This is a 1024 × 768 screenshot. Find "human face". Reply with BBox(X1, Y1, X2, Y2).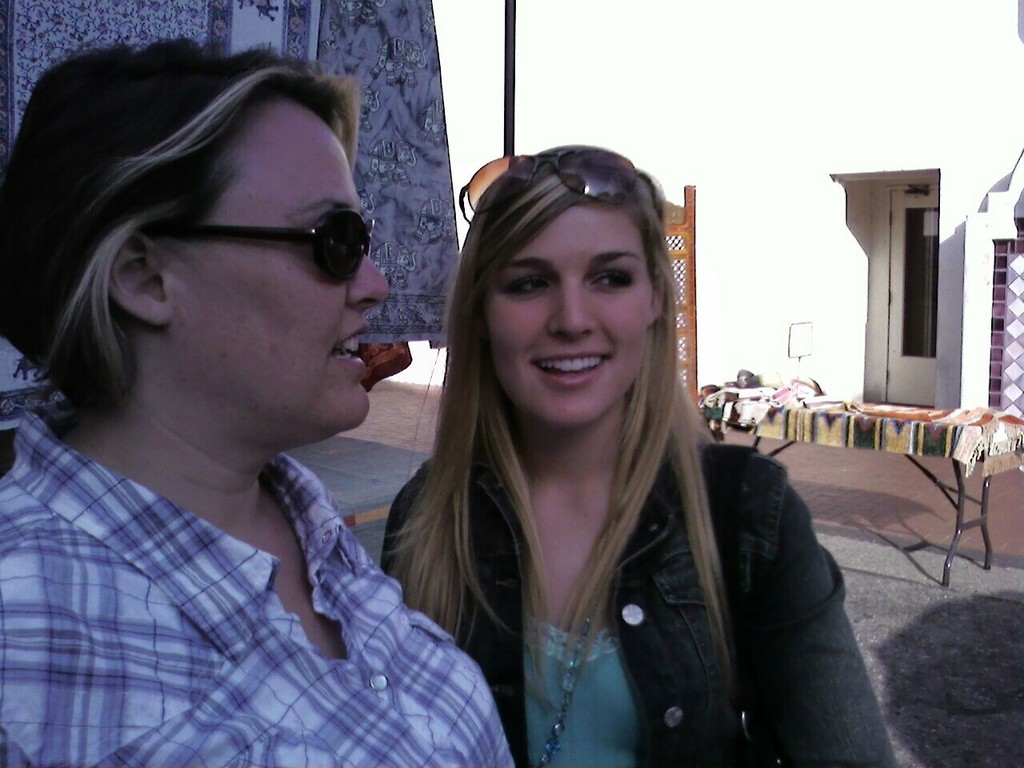
BBox(459, 210, 654, 422).
